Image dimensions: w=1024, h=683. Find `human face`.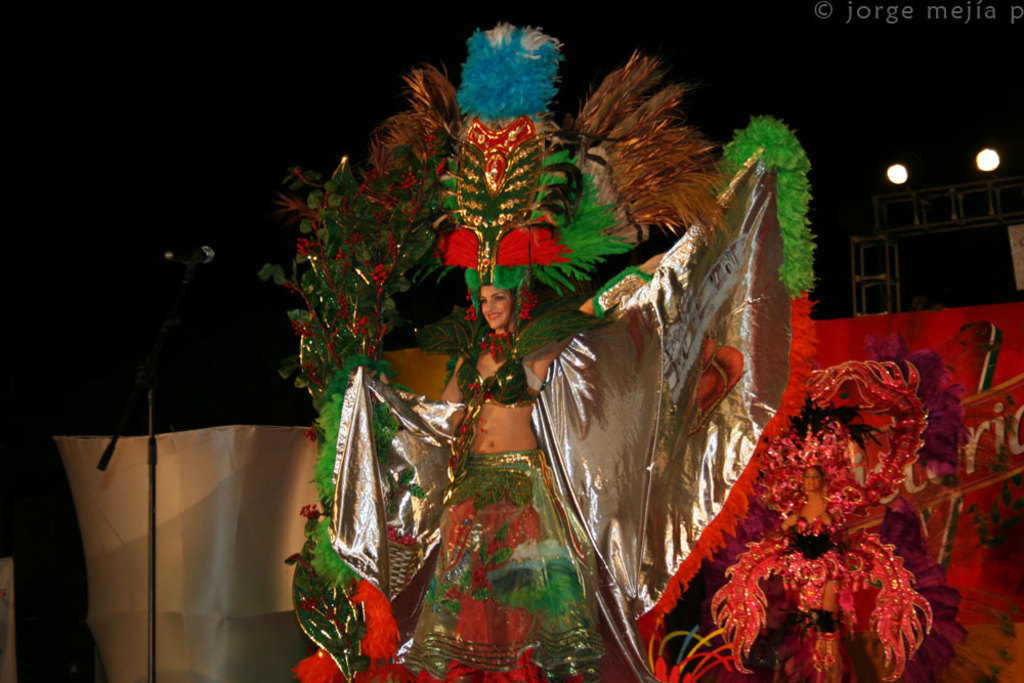
{"left": 481, "top": 287, "right": 506, "bottom": 330}.
